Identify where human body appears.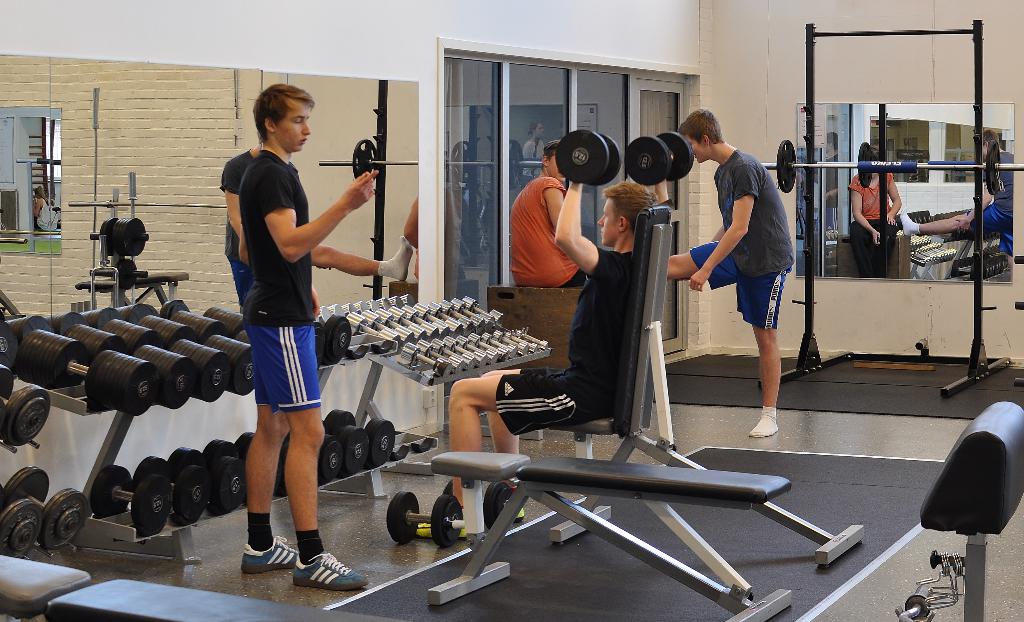
Appears at (left=447, top=158, right=662, bottom=542).
